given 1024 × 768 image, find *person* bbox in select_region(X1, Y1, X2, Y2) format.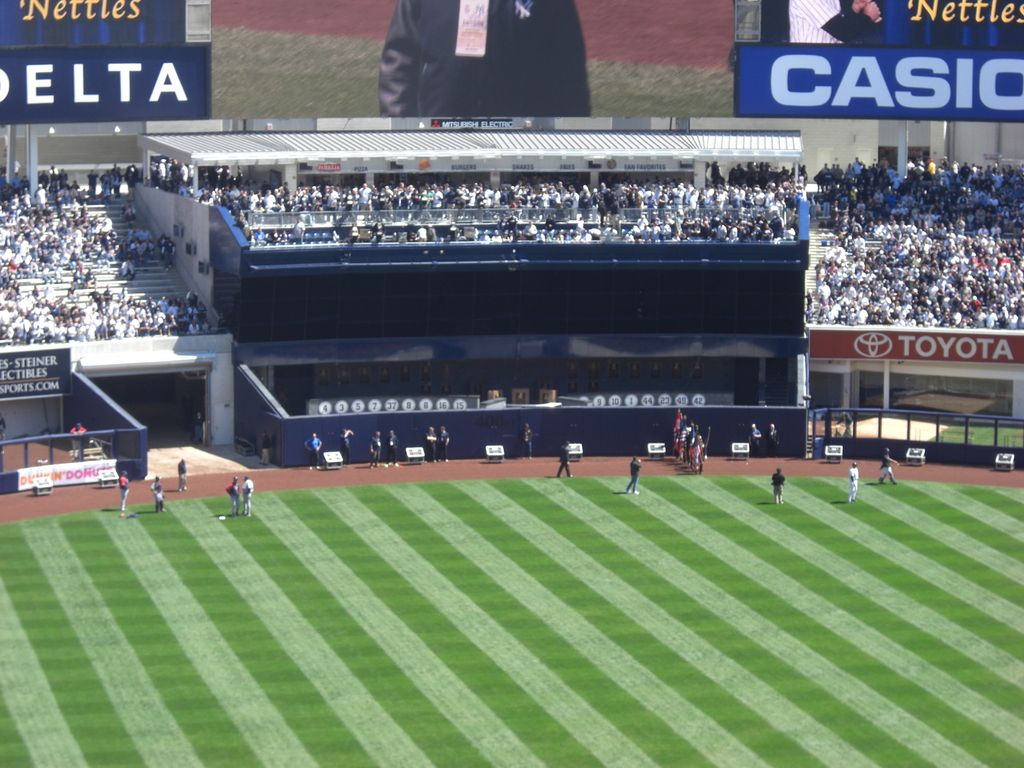
select_region(150, 470, 164, 509).
